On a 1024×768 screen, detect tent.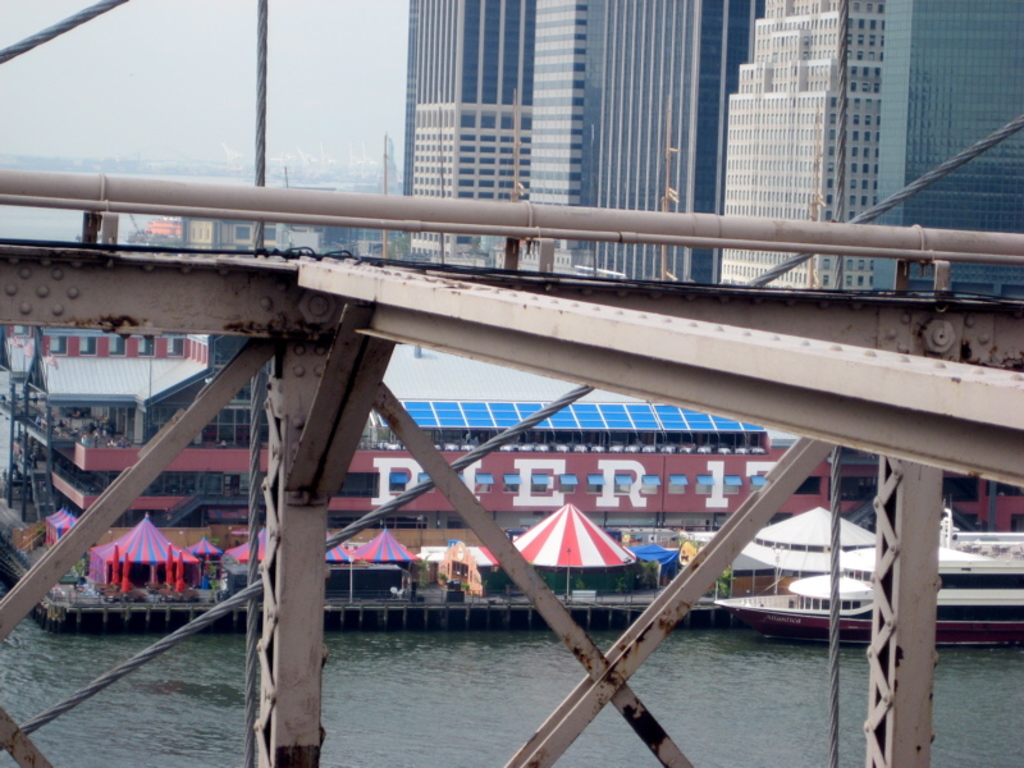
{"left": 509, "top": 499, "right": 639, "bottom": 605}.
